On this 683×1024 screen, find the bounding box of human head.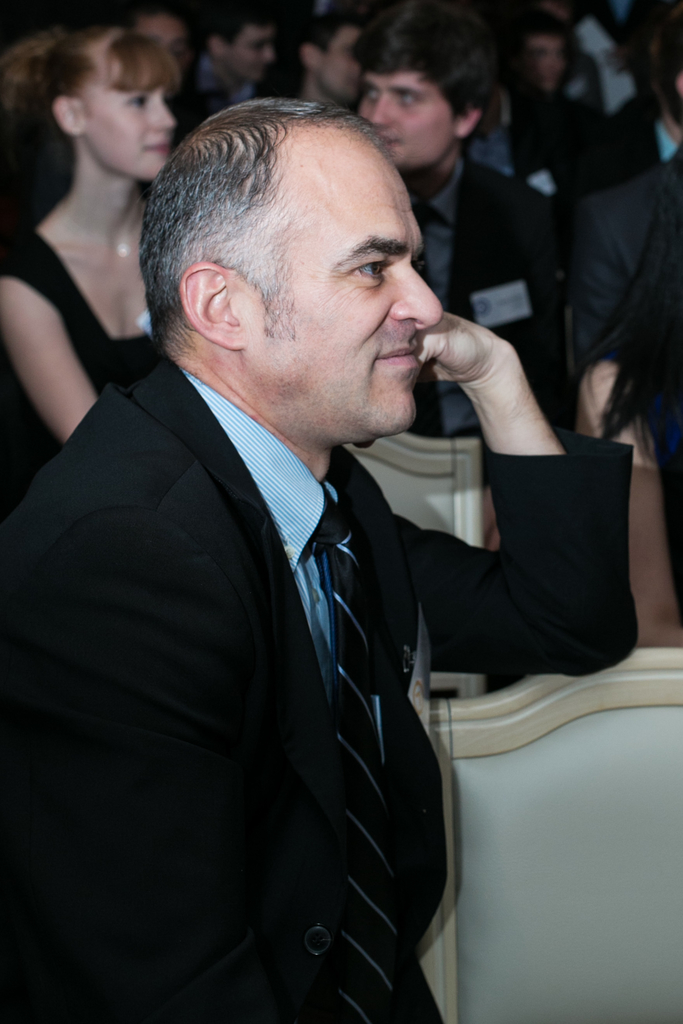
Bounding box: bbox=(295, 13, 377, 104).
